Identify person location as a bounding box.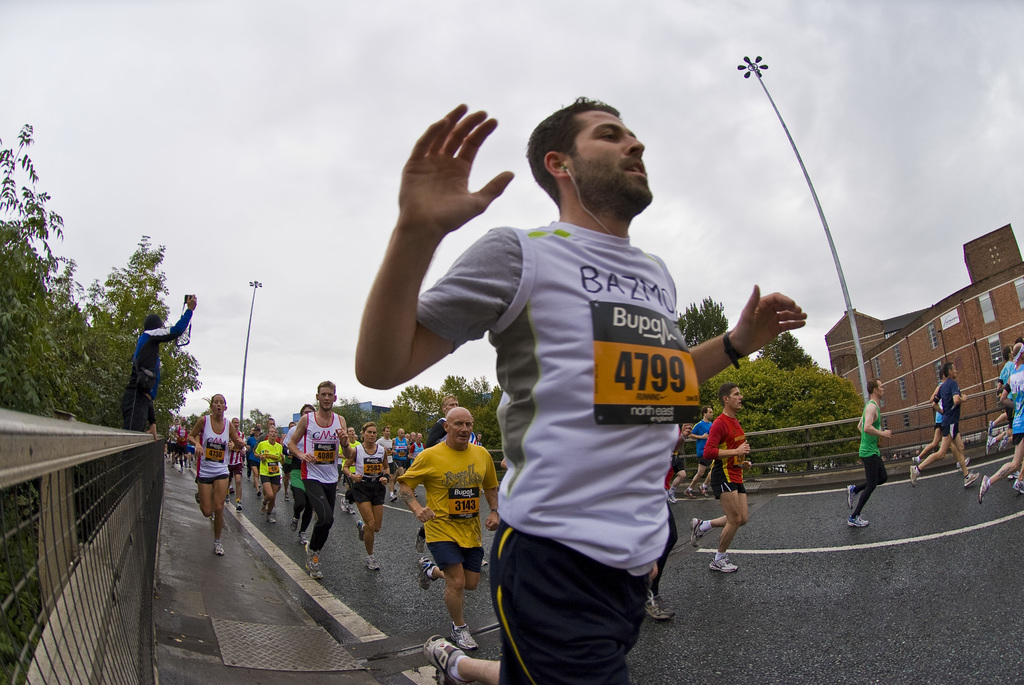
x1=692, y1=410, x2=712, y2=496.
